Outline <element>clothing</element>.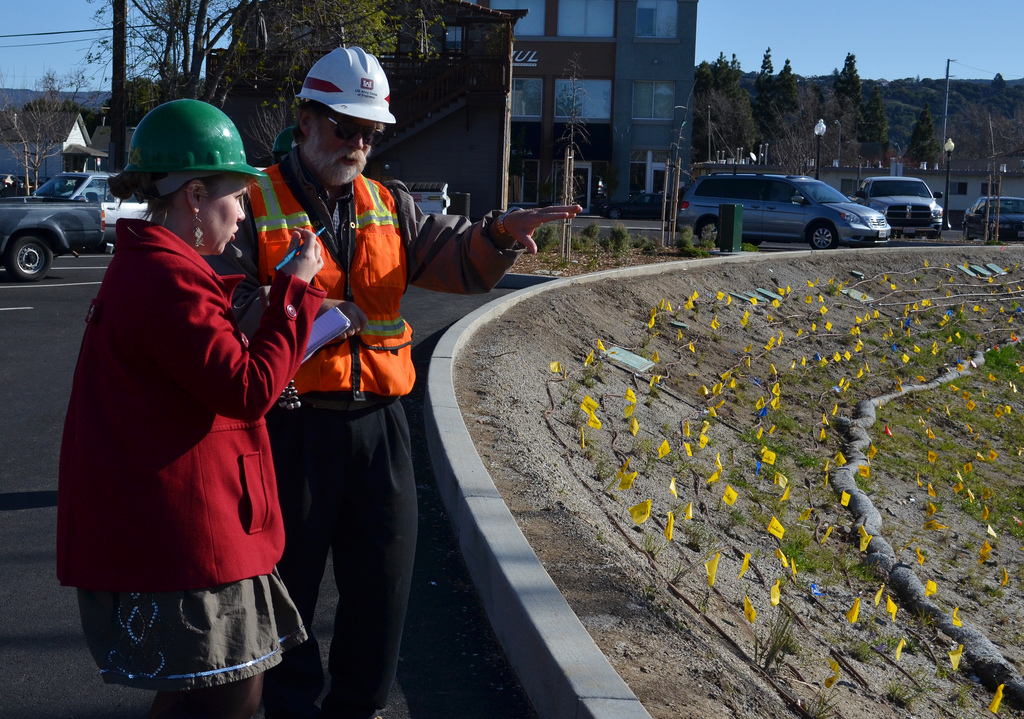
Outline: detection(203, 157, 522, 707).
